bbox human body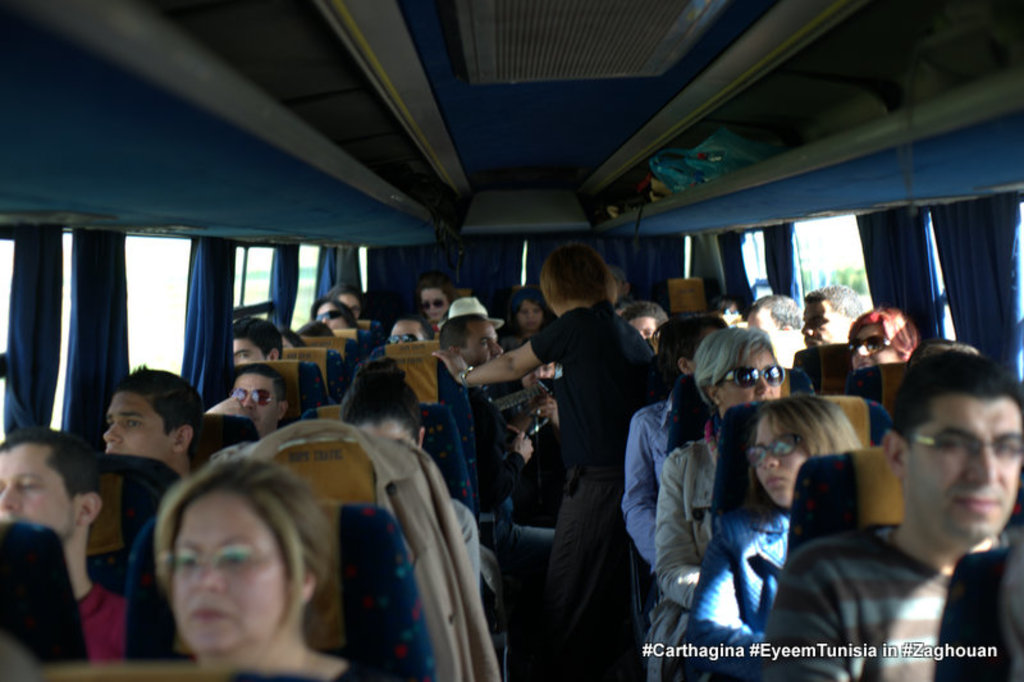
l=774, t=348, r=1023, b=681
